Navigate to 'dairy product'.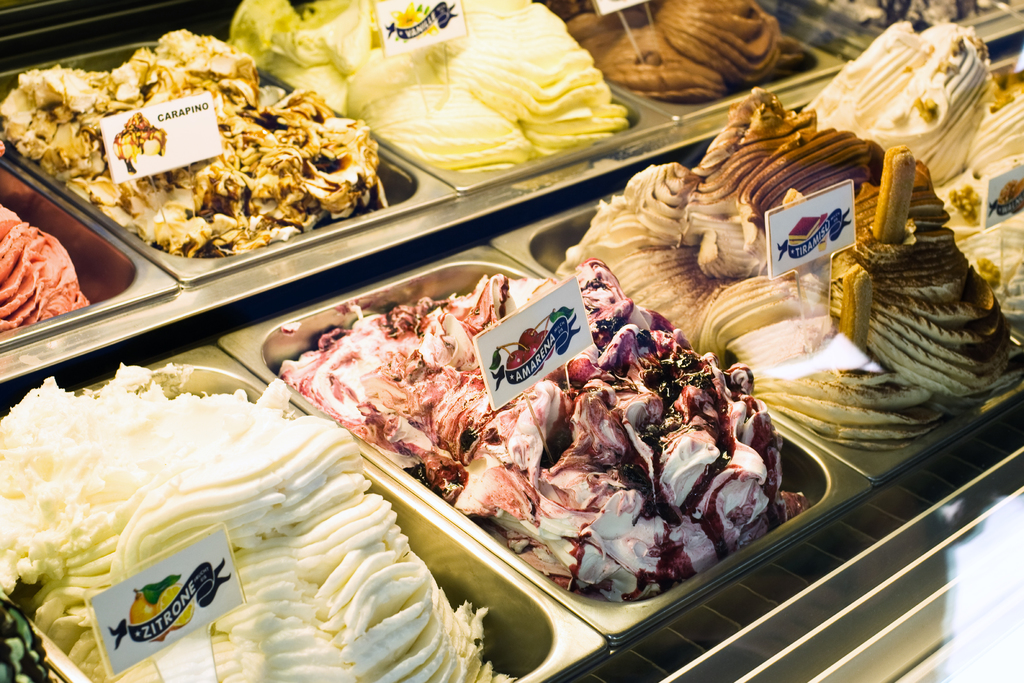
Navigation target: (x1=250, y1=0, x2=620, y2=179).
